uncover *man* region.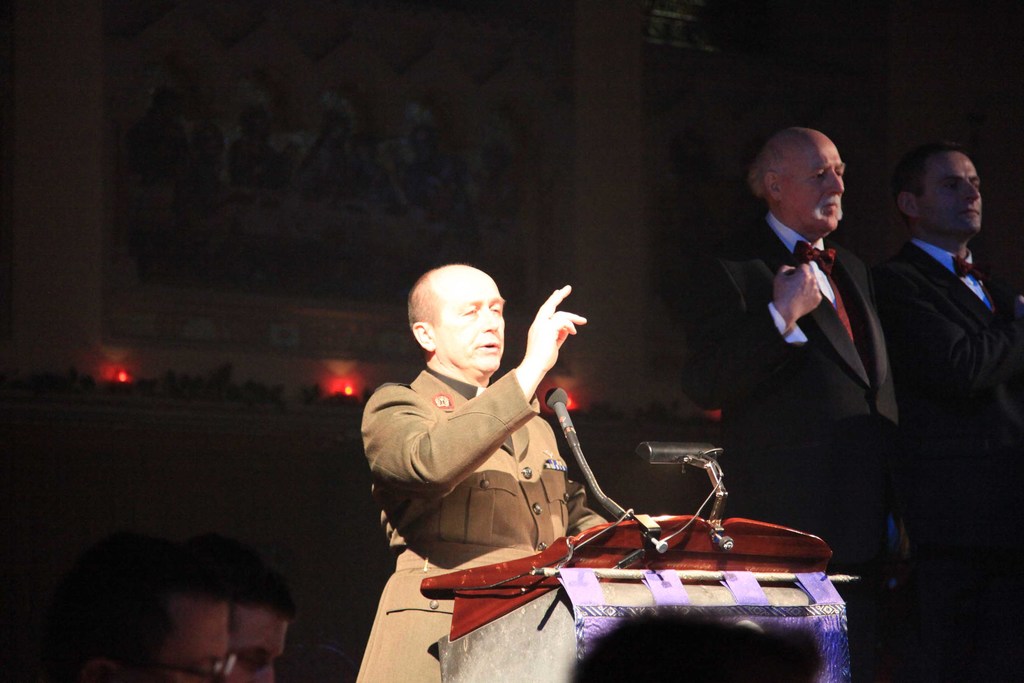
Uncovered: BBox(716, 135, 917, 495).
